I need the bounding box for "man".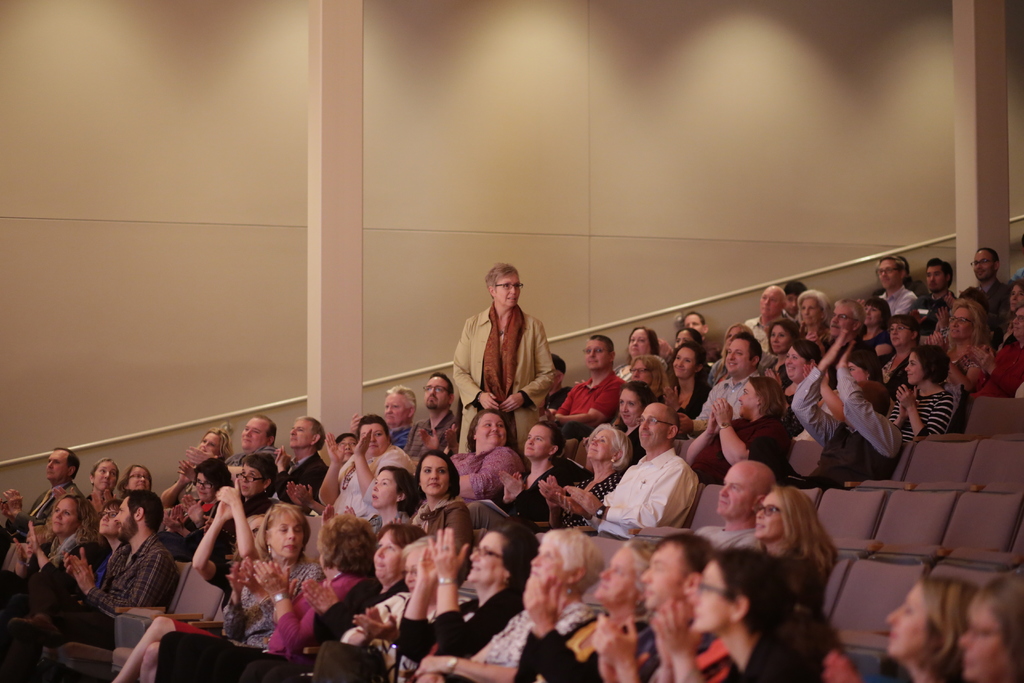
Here it is: bbox=(552, 331, 627, 458).
